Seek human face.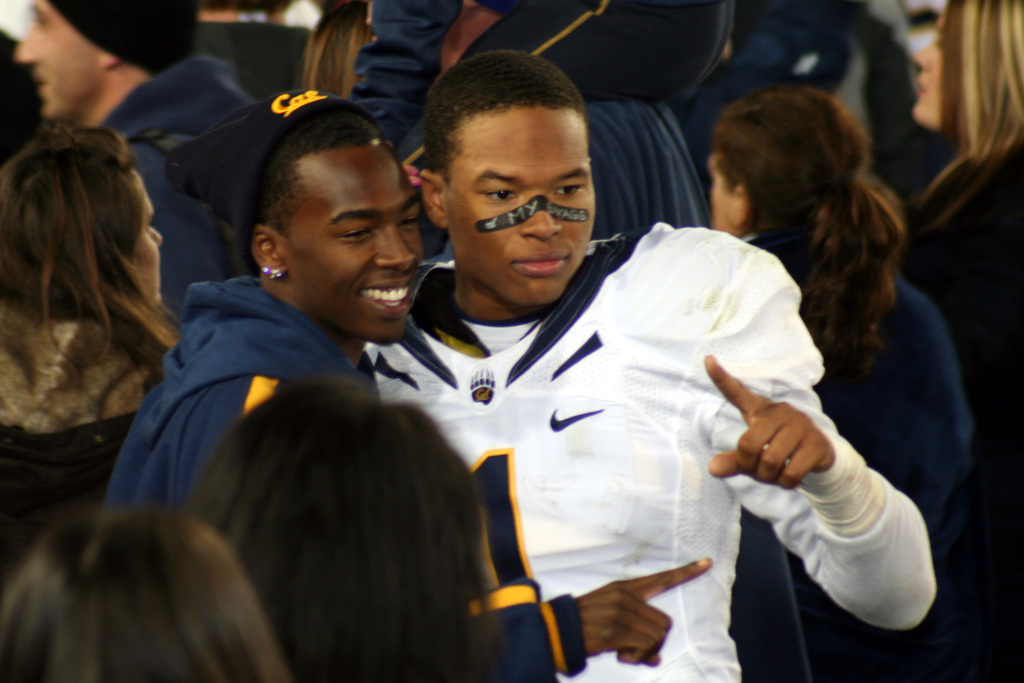
{"left": 707, "top": 154, "right": 731, "bottom": 231}.
